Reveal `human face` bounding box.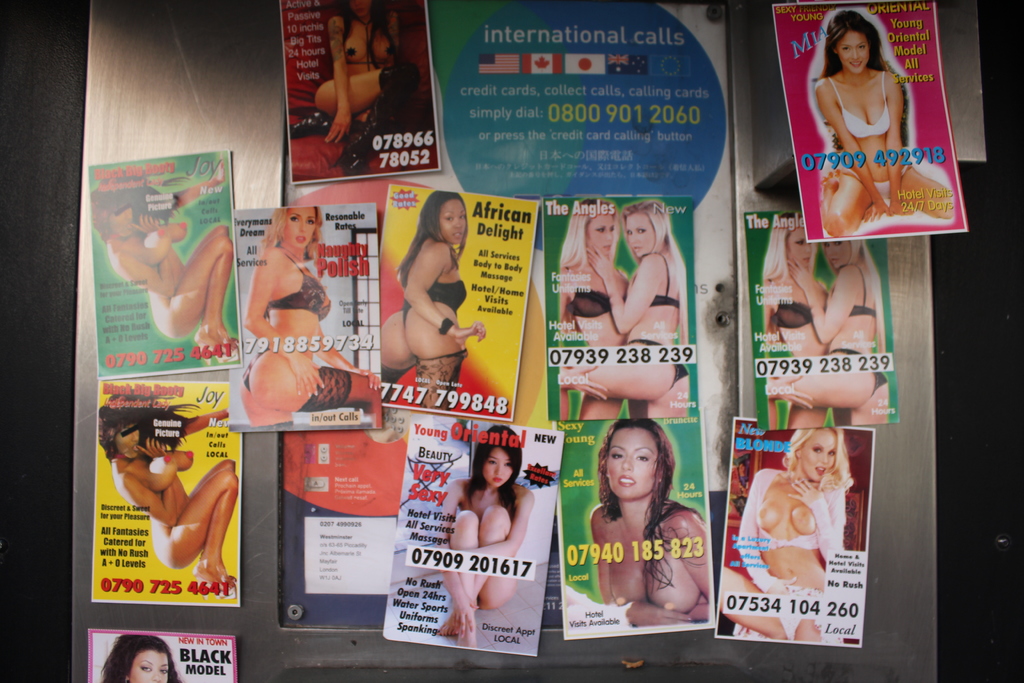
Revealed: rect(280, 205, 321, 248).
